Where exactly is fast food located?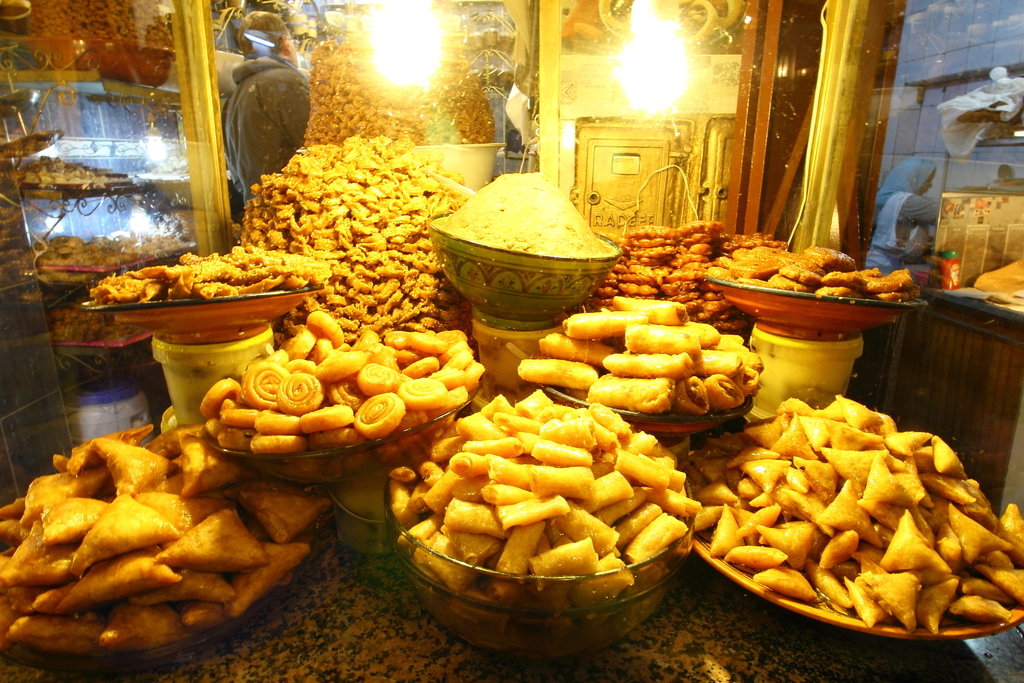
Its bounding box is 539/333/620/367.
